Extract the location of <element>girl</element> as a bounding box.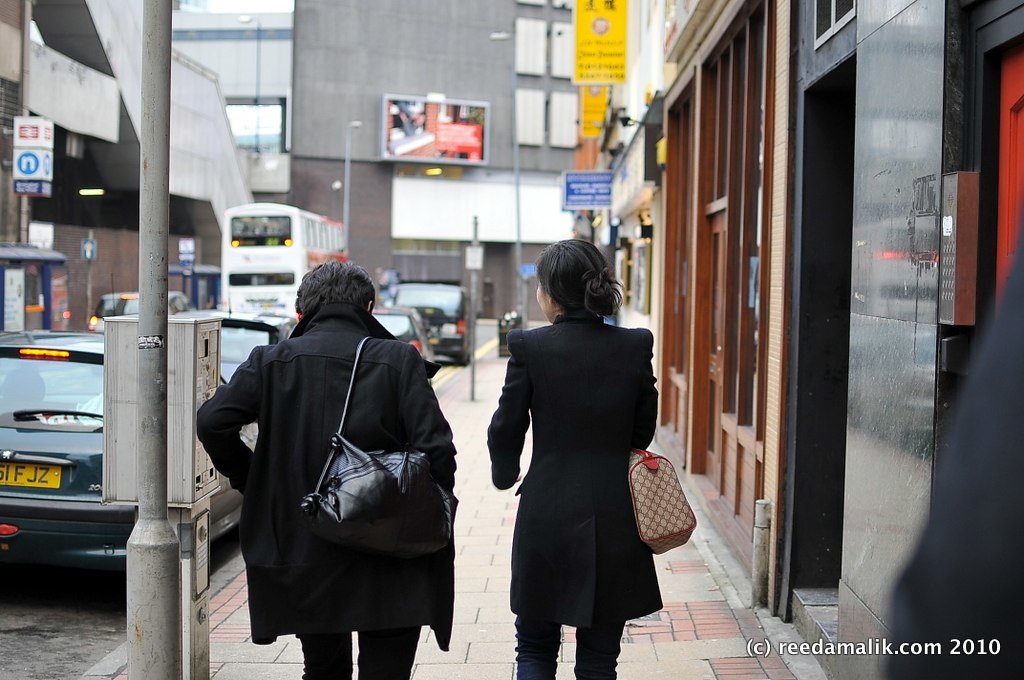
locate(487, 239, 699, 677).
